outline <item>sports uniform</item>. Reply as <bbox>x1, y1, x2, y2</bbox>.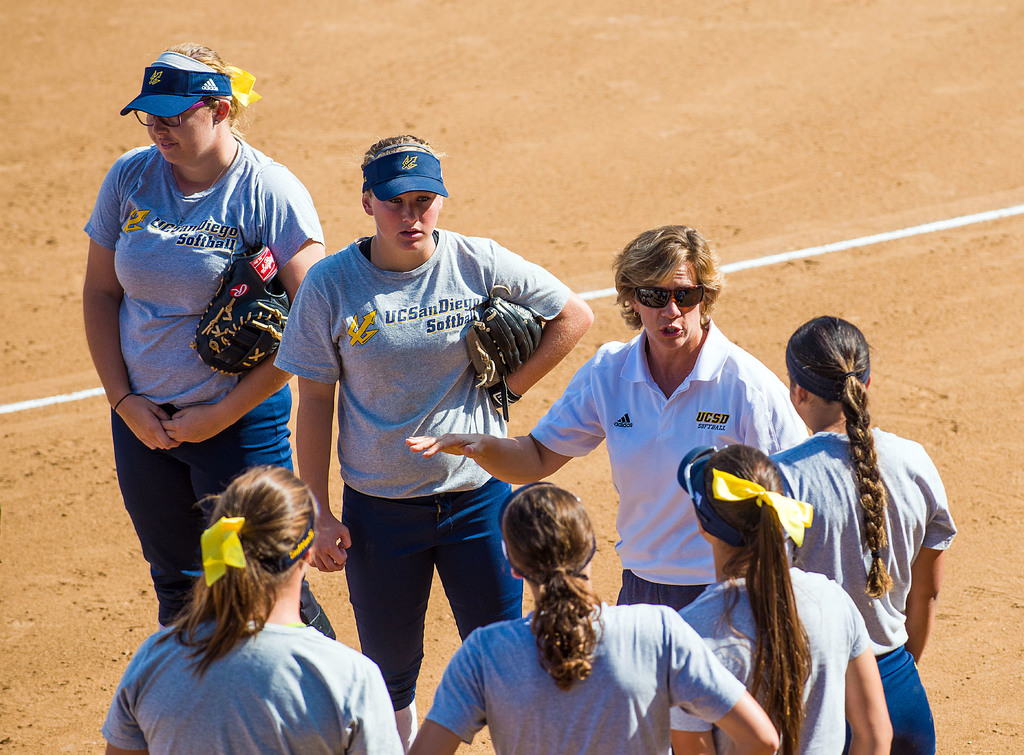
<bbox>98, 624, 403, 754</bbox>.
